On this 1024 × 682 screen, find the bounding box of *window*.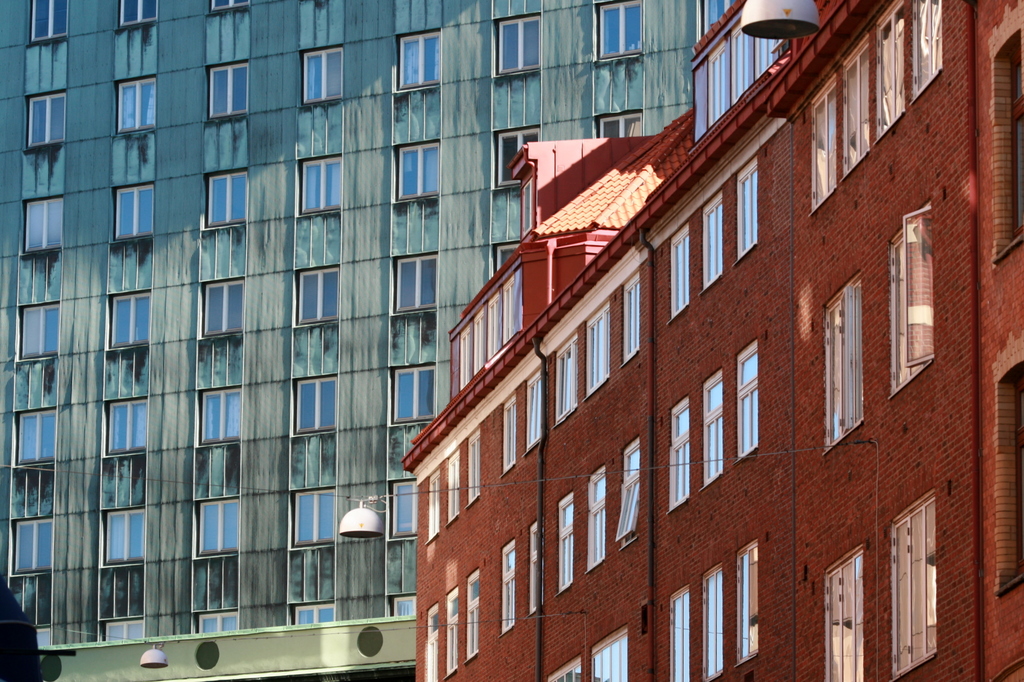
Bounding box: select_region(106, 291, 150, 349).
